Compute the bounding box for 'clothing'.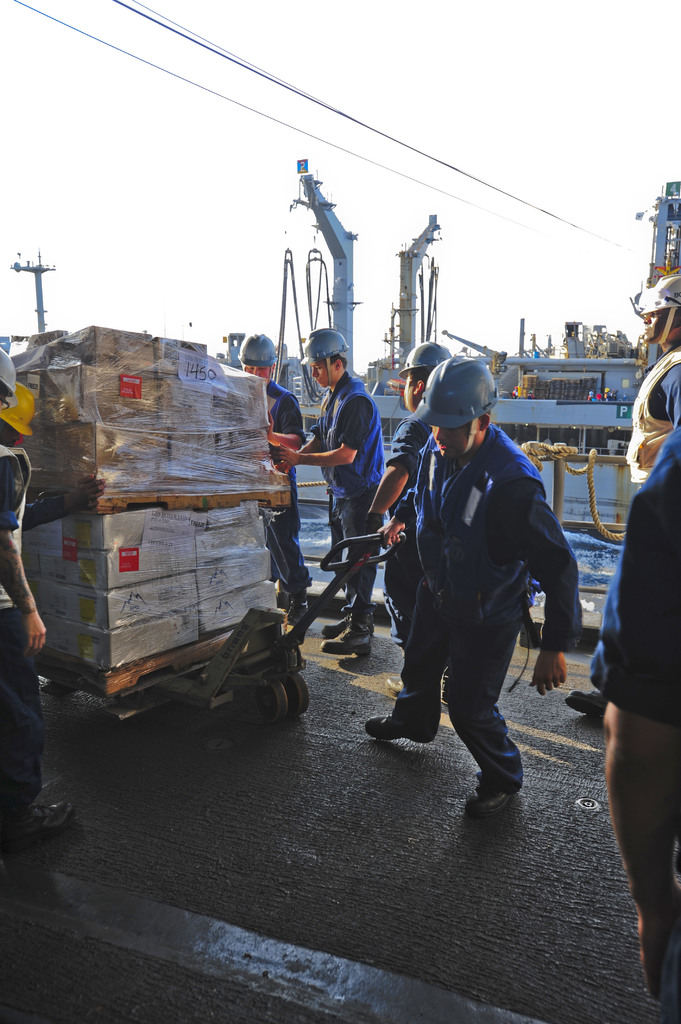
{"left": 586, "top": 422, "right": 680, "bottom": 727}.
